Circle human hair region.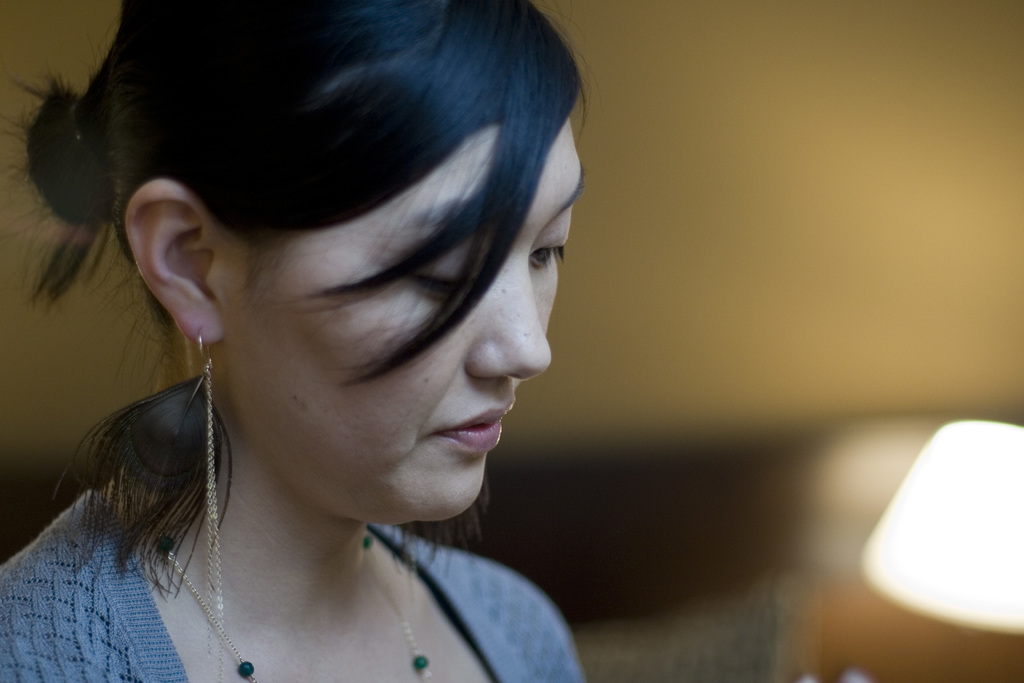
Region: 1/0/610/682.
